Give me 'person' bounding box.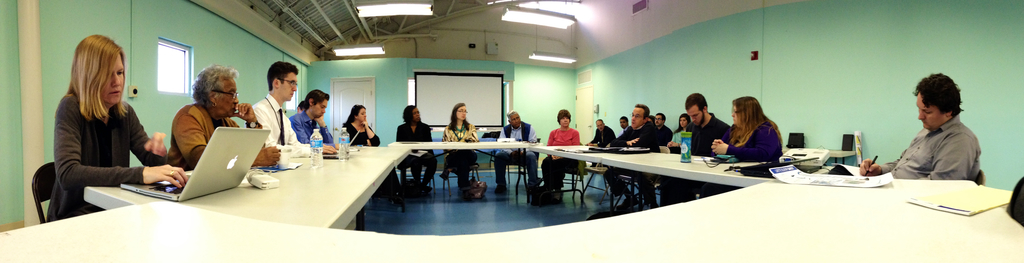
rect(707, 90, 783, 172).
